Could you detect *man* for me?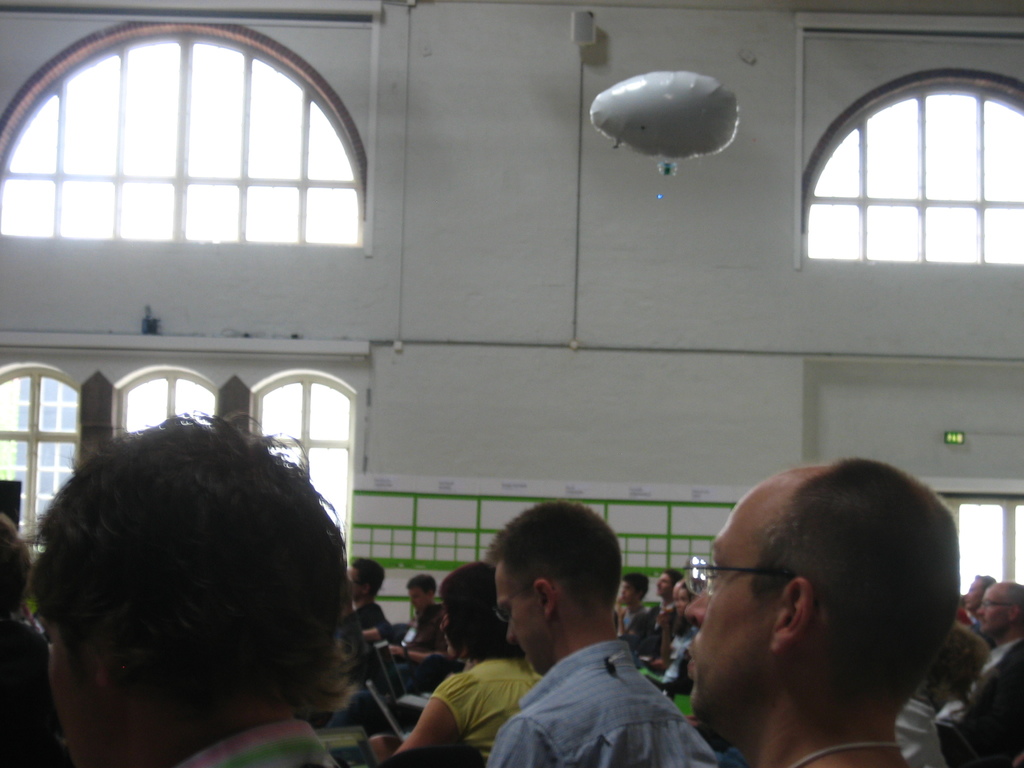
Detection result: locate(24, 408, 353, 767).
